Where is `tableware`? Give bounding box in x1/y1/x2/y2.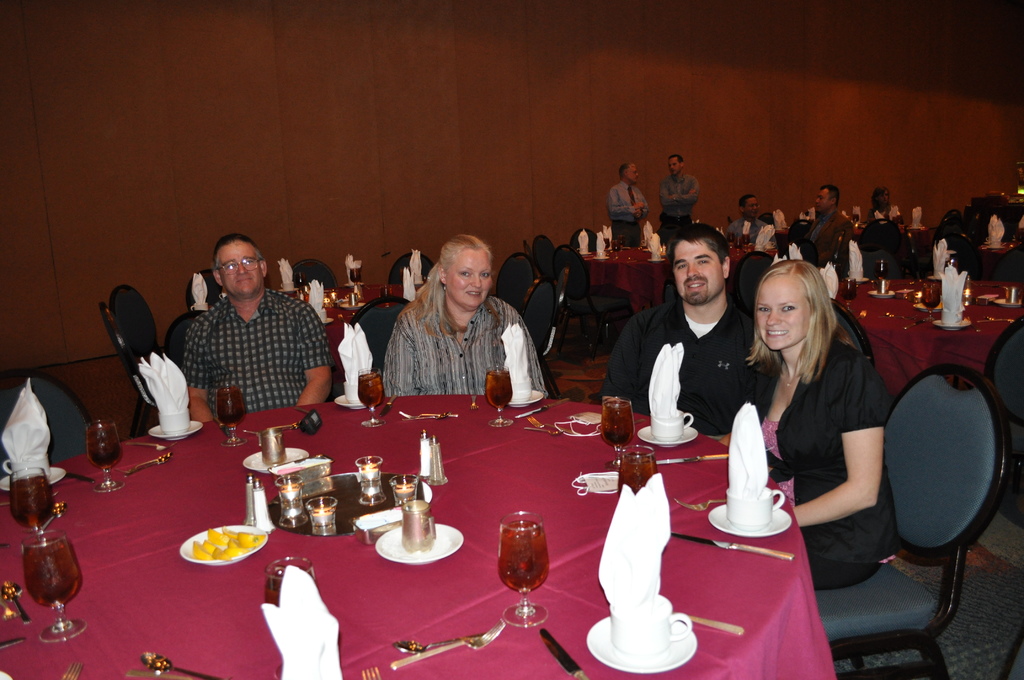
391/473/420/503.
